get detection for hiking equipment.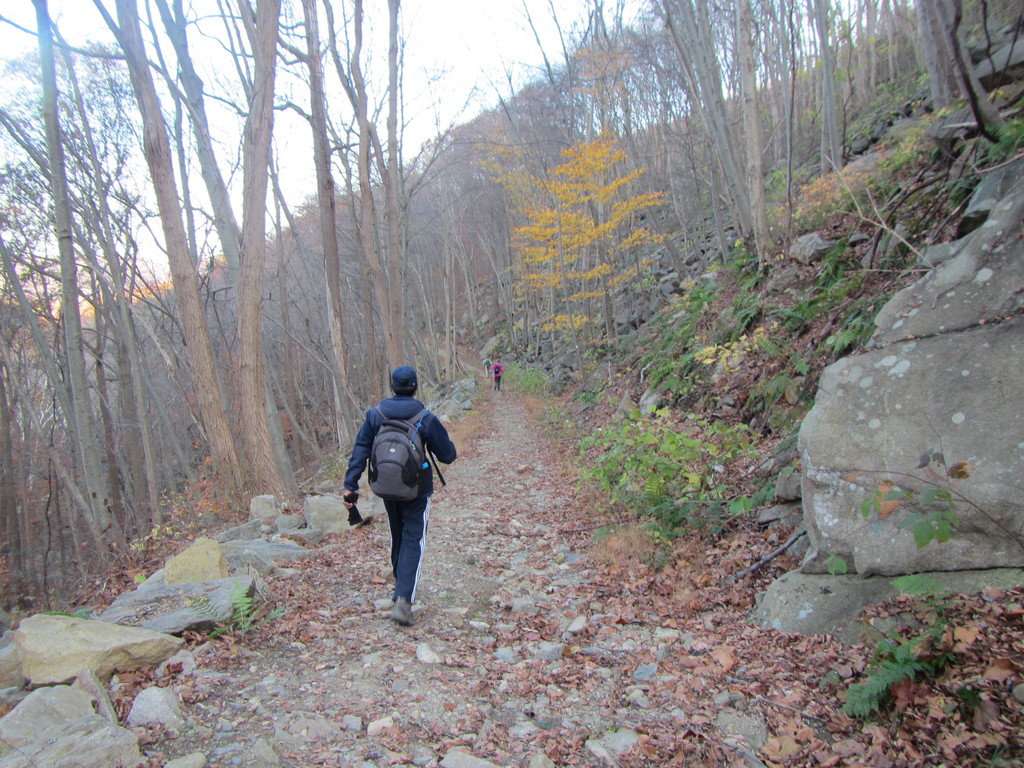
Detection: Rect(500, 376, 506, 392).
